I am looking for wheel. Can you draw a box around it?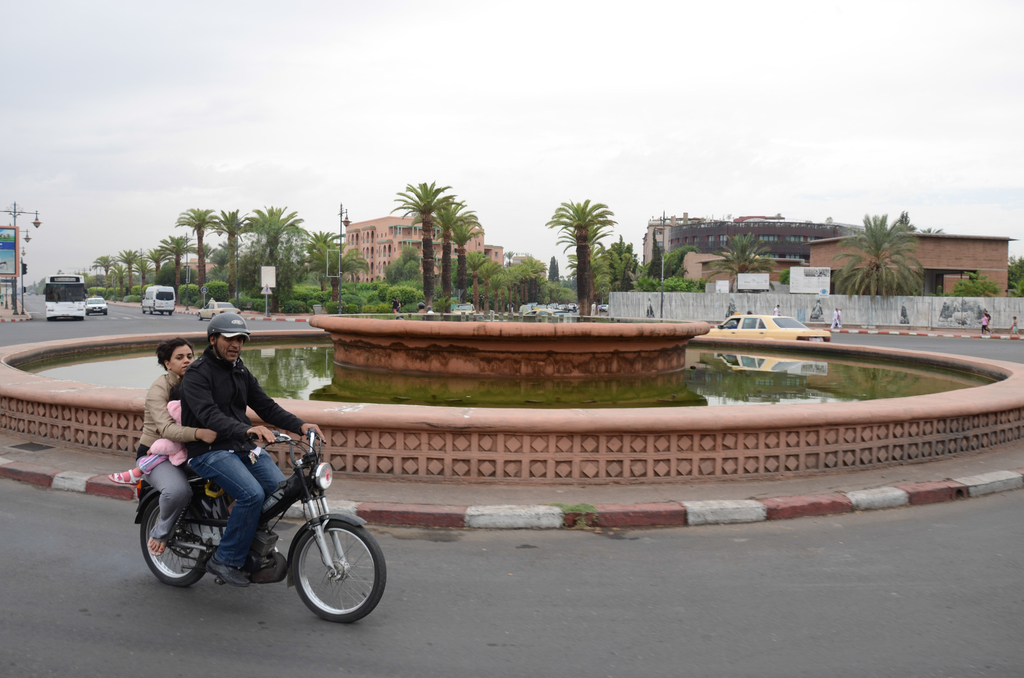
Sure, the bounding box is 104:310:108:318.
